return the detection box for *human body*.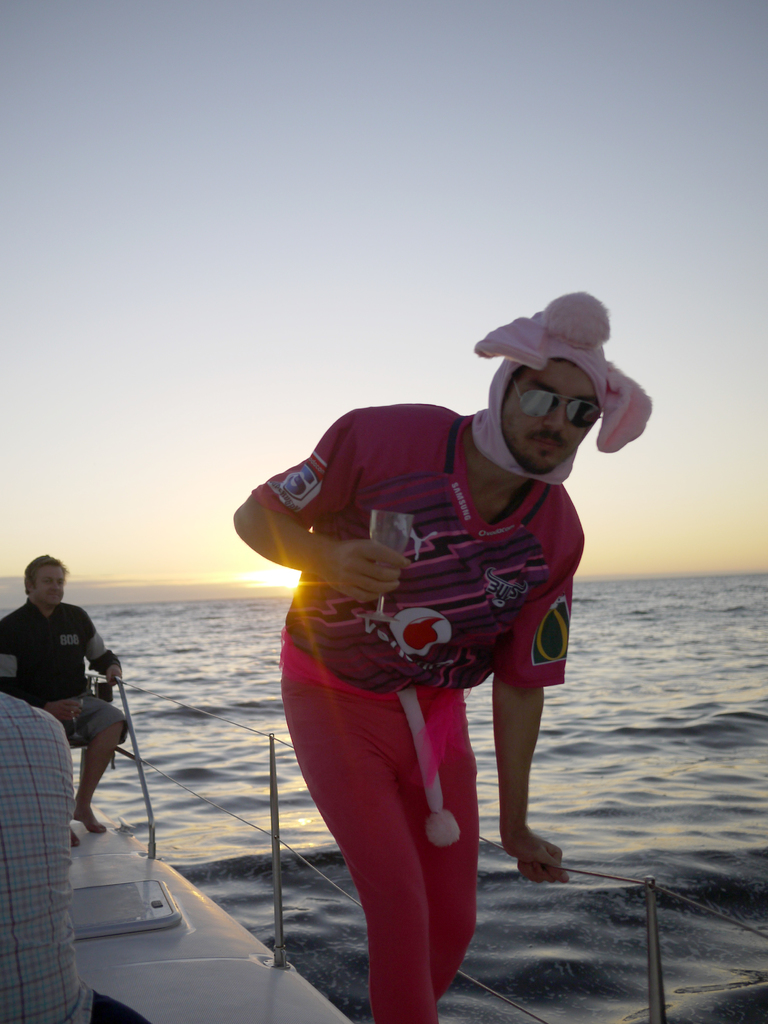
bbox(0, 588, 128, 836).
